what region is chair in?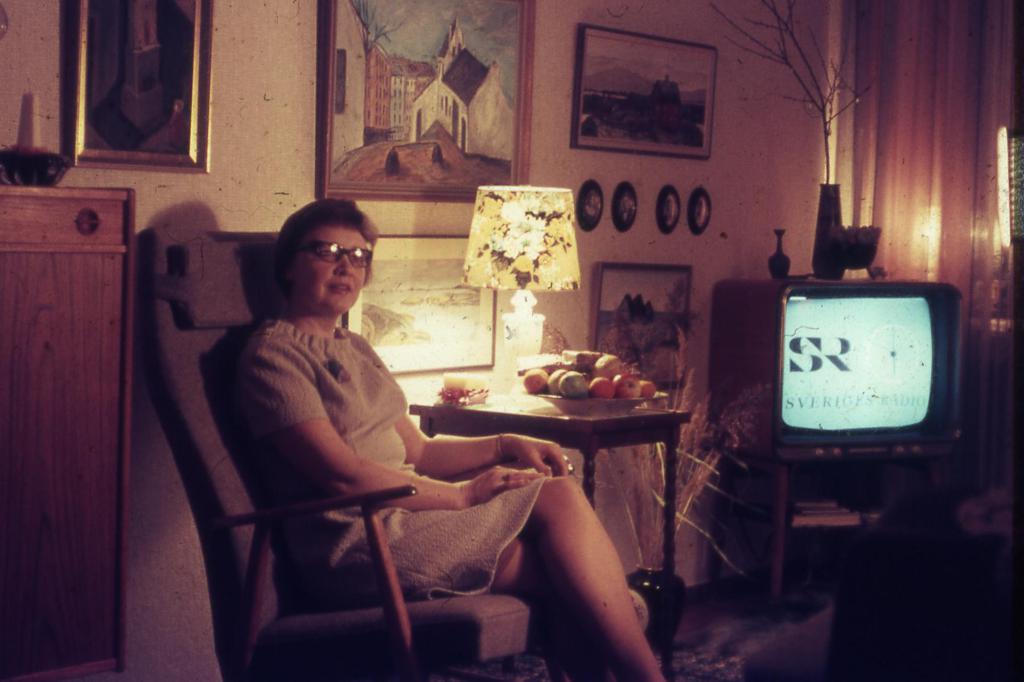
140 351 550 665.
